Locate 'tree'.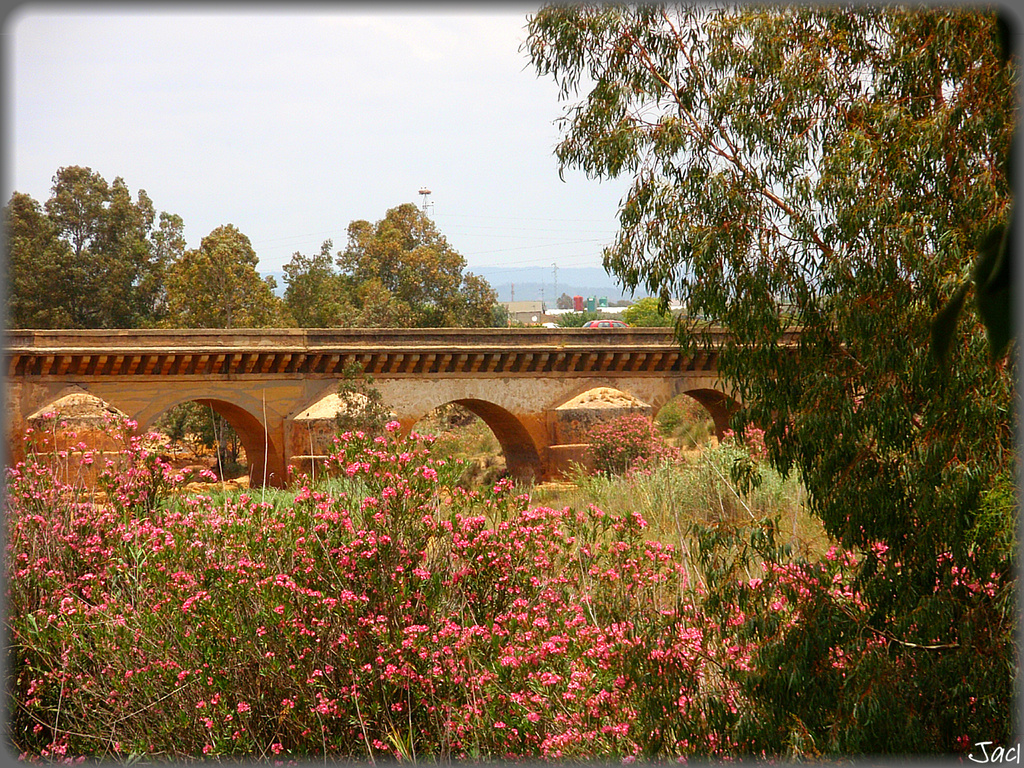
Bounding box: box(0, 158, 302, 331).
